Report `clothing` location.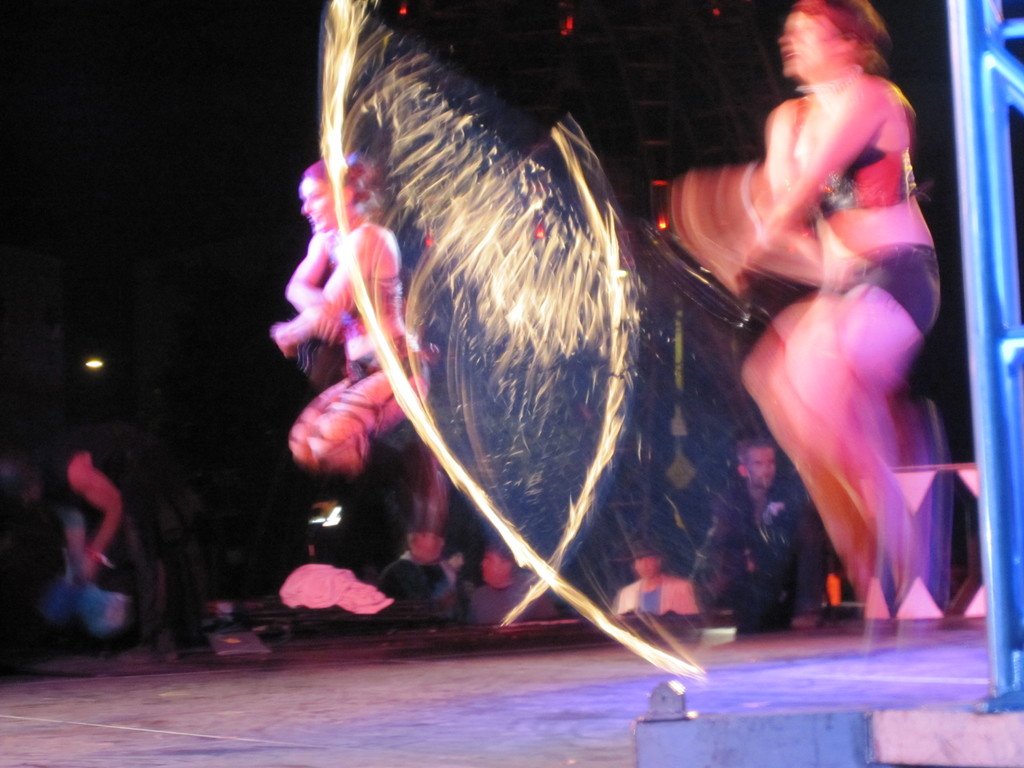
Report: pyautogui.locateOnScreen(802, 147, 910, 219).
